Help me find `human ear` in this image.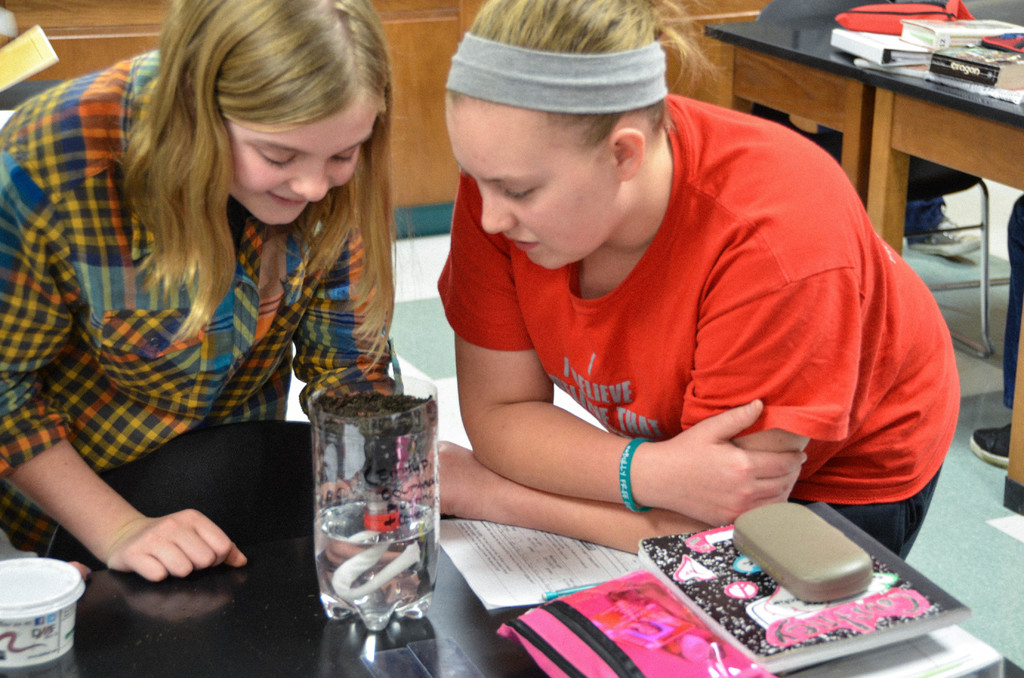
Found it: [left=607, top=123, right=645, bottom=184].
